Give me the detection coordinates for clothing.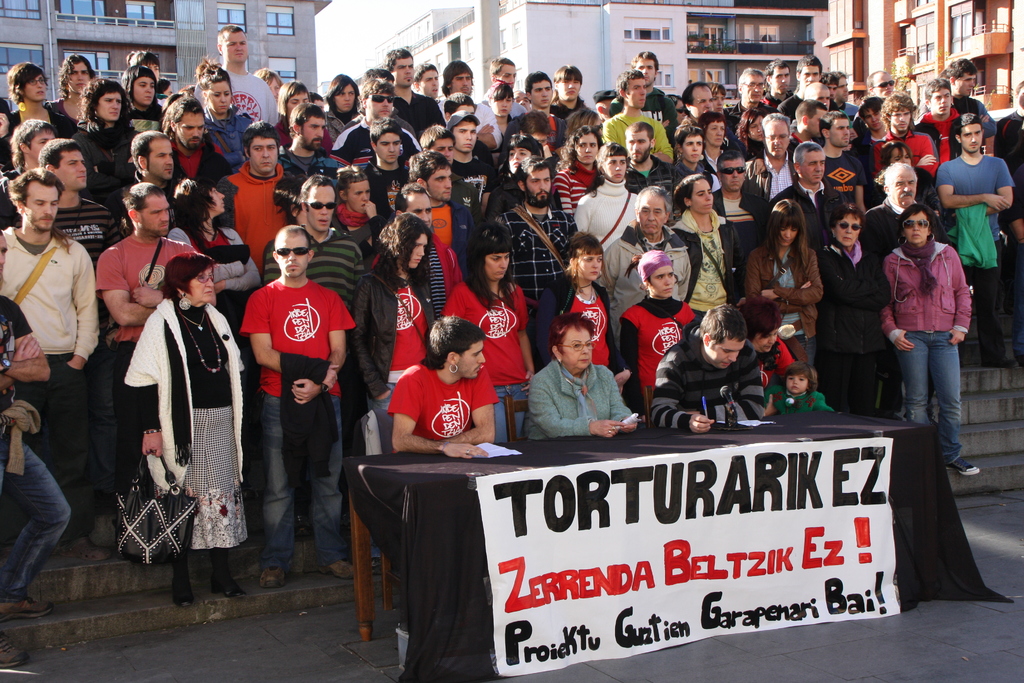
[988,103,1023,207].
